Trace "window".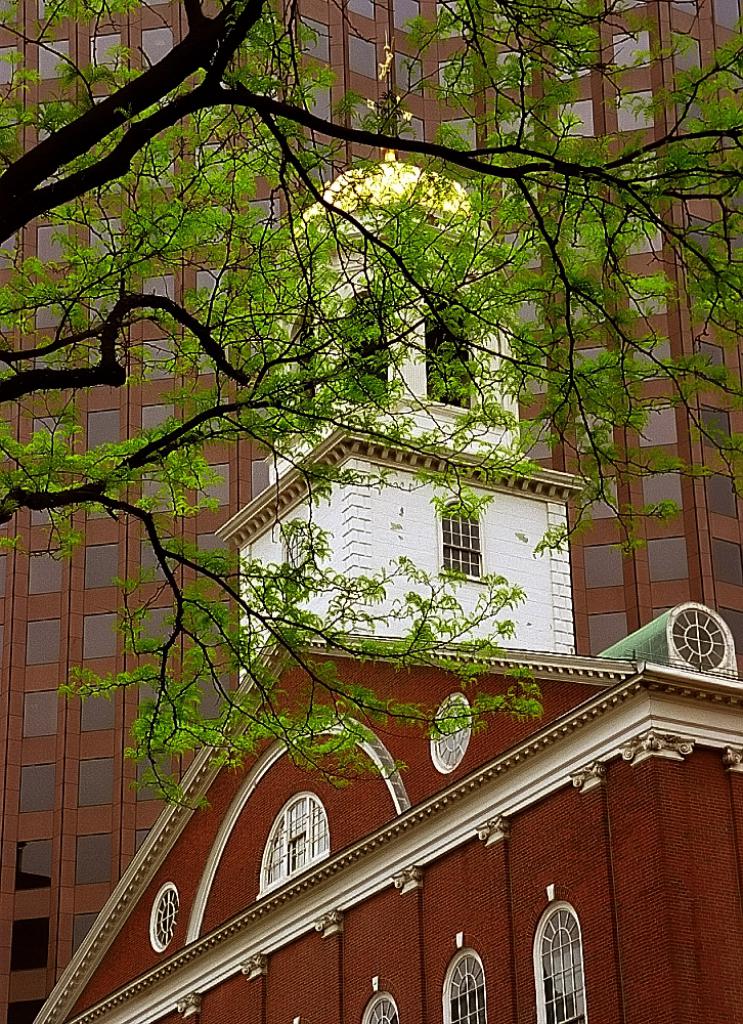
Traced to [left=619, top=153, right=658, bottom=191].
